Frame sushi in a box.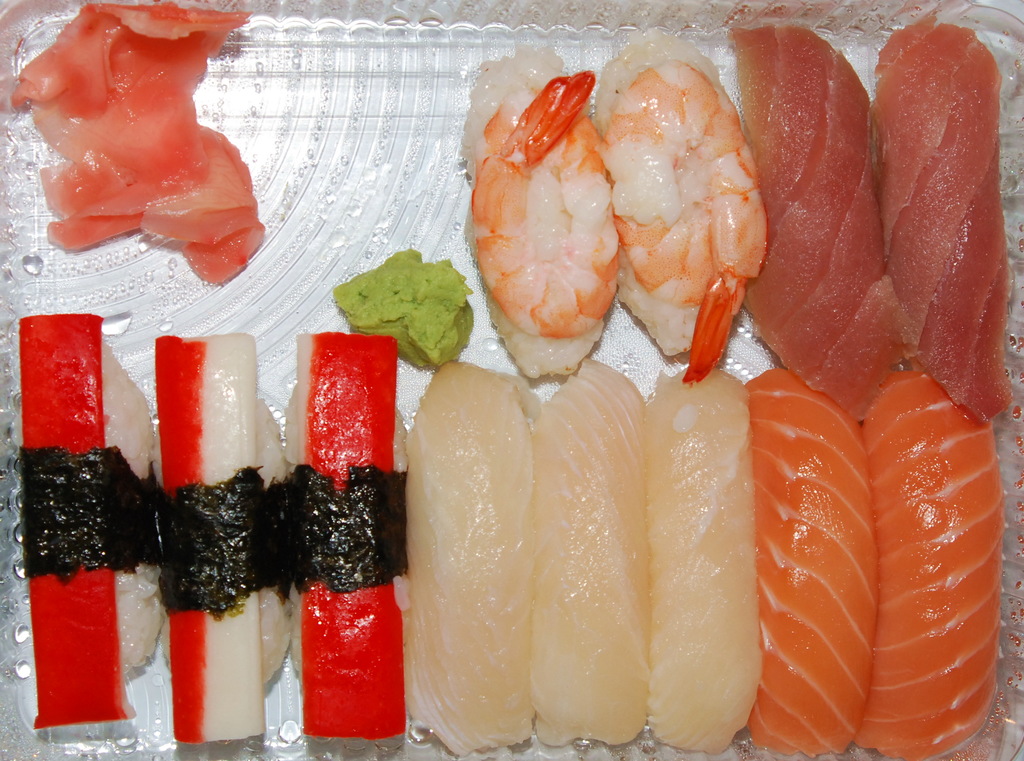
Rect(10, 304, 165, 738).
